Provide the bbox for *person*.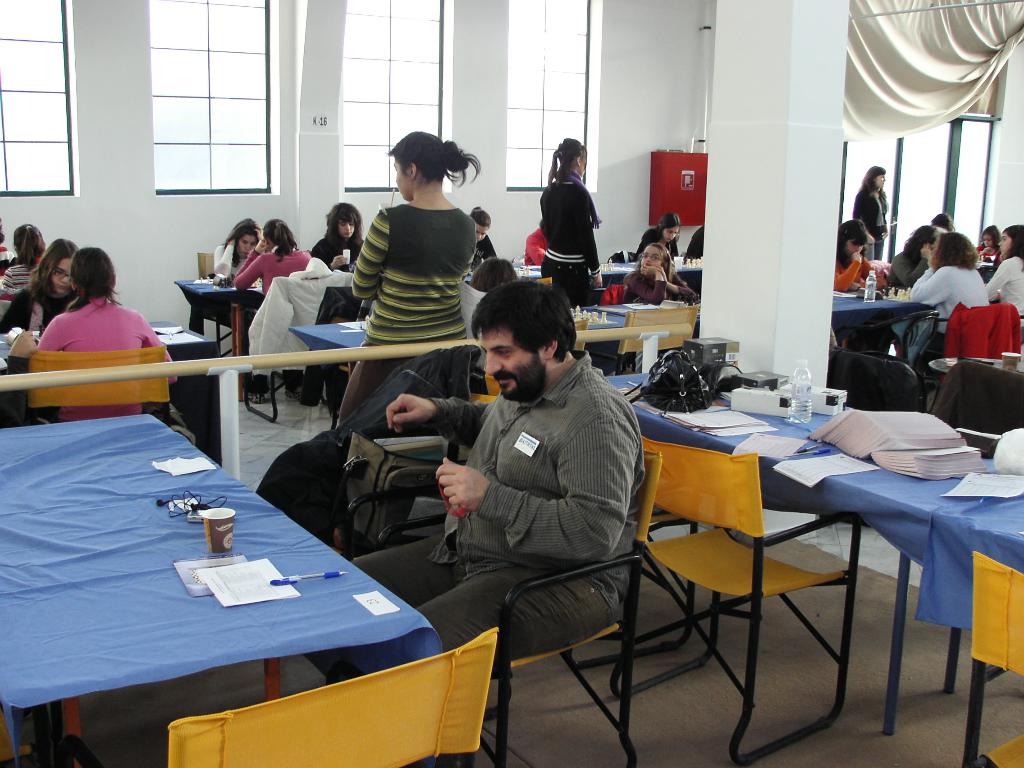
bbox(234, 220, 310, 311).
